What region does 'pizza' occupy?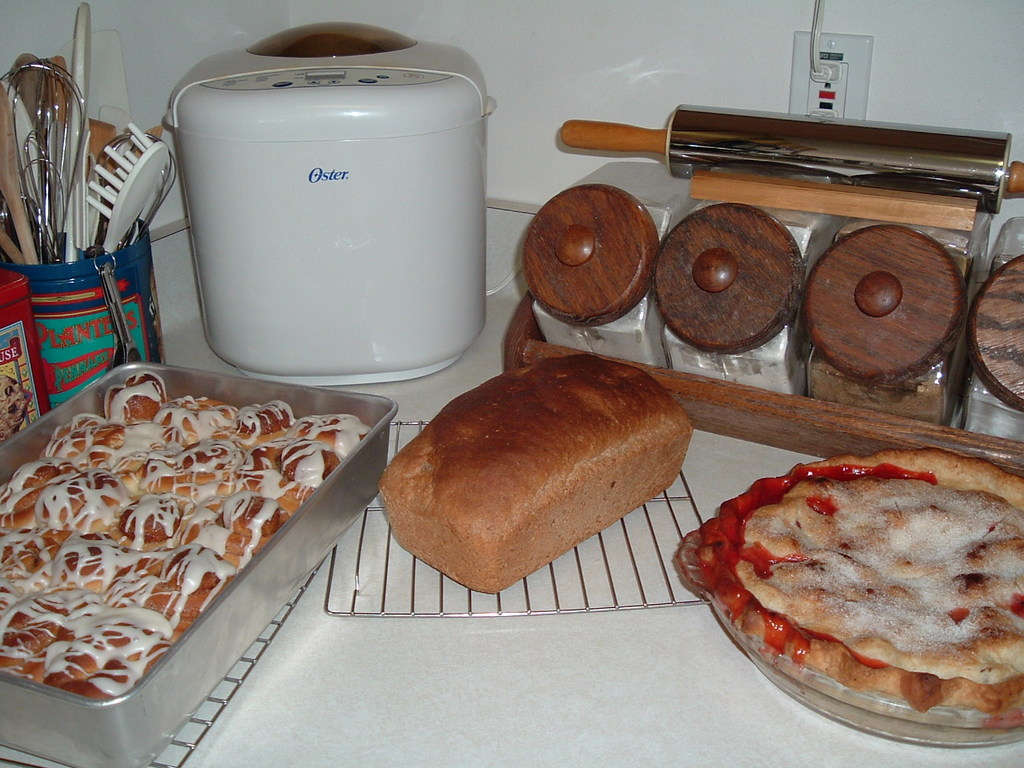
(x1=686, y1=446, x2=1003, y2=731).
